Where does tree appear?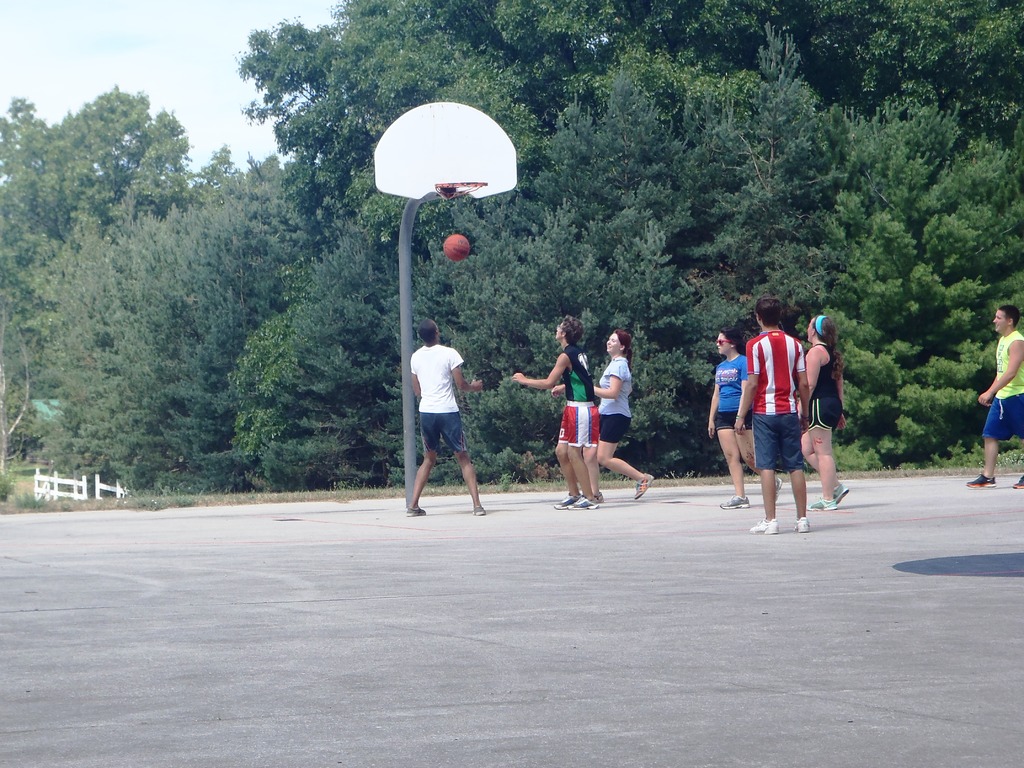
Appears at l=472, t=0, r=758, b=119.
